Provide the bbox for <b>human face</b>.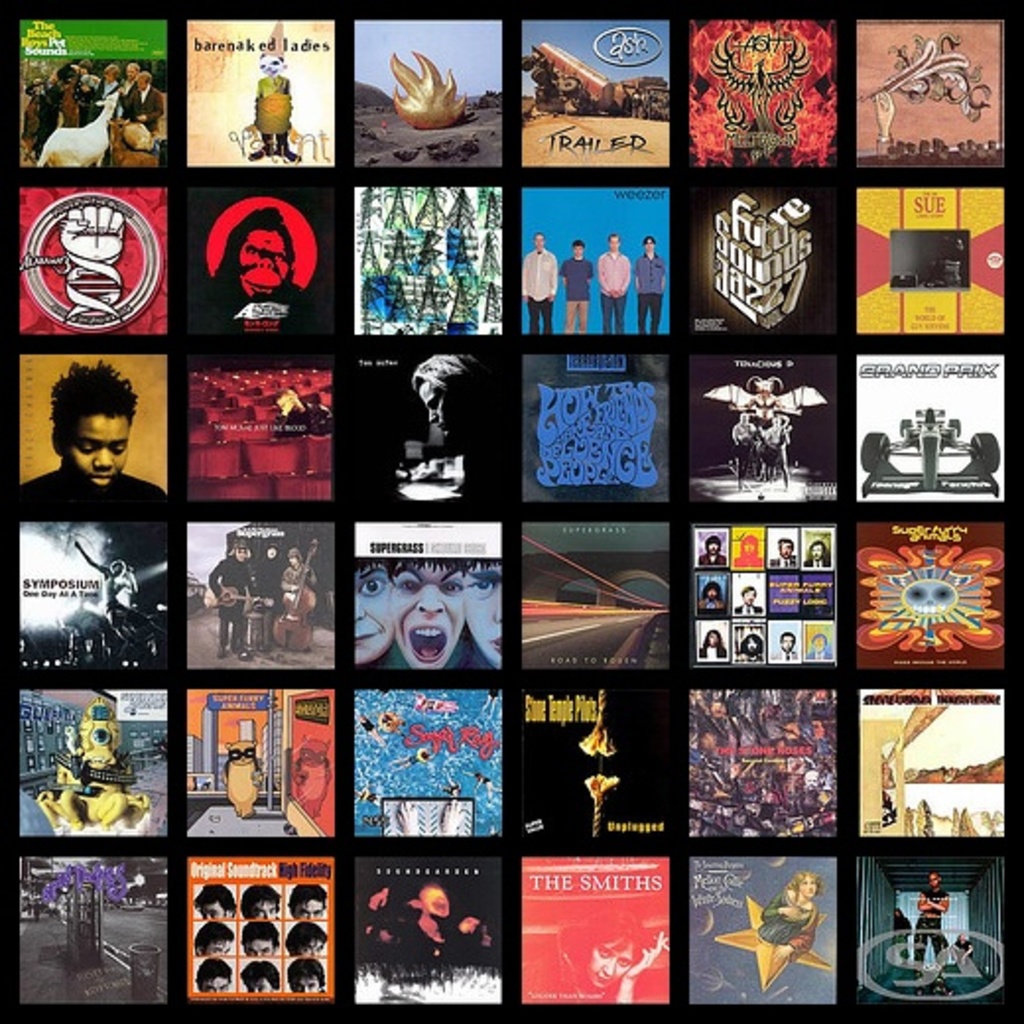
x1=417 y1=378 x2=447 y2=427.
